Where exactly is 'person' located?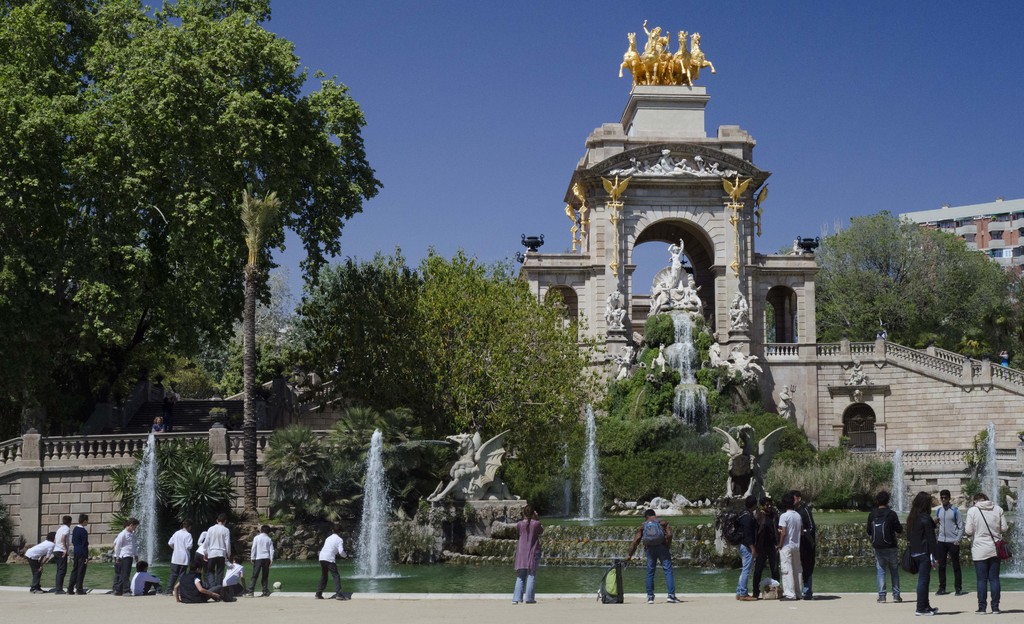
Its bounding box is bbox=[660, 150, 685, 174].
